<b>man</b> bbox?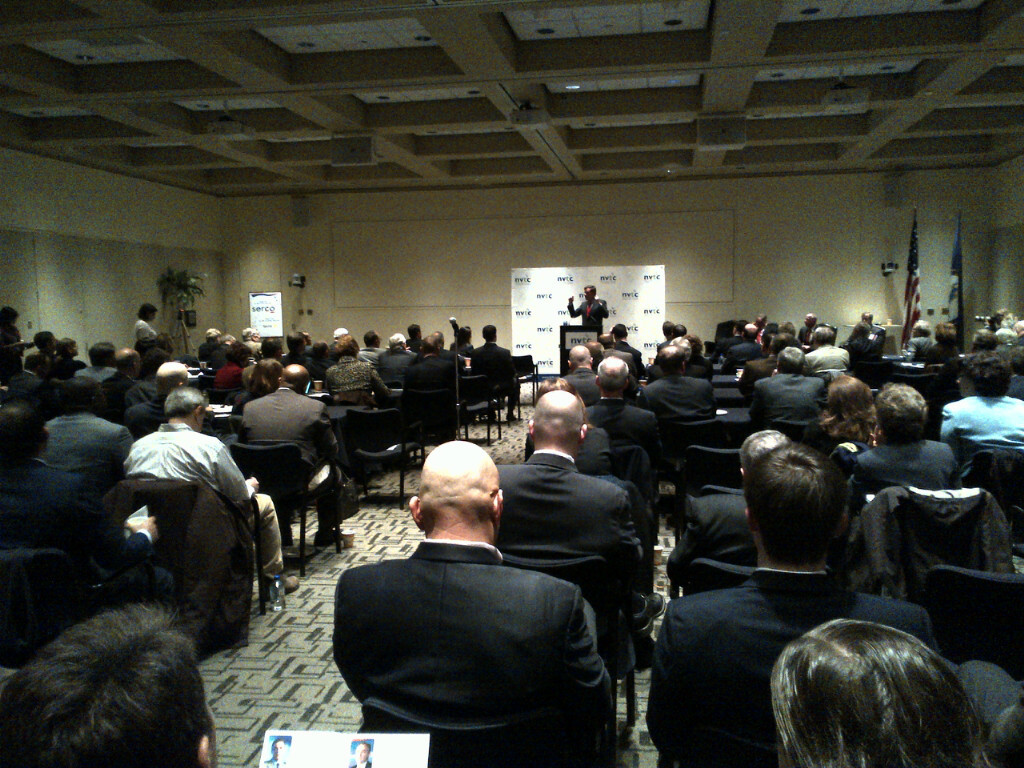
901:318:938:369
